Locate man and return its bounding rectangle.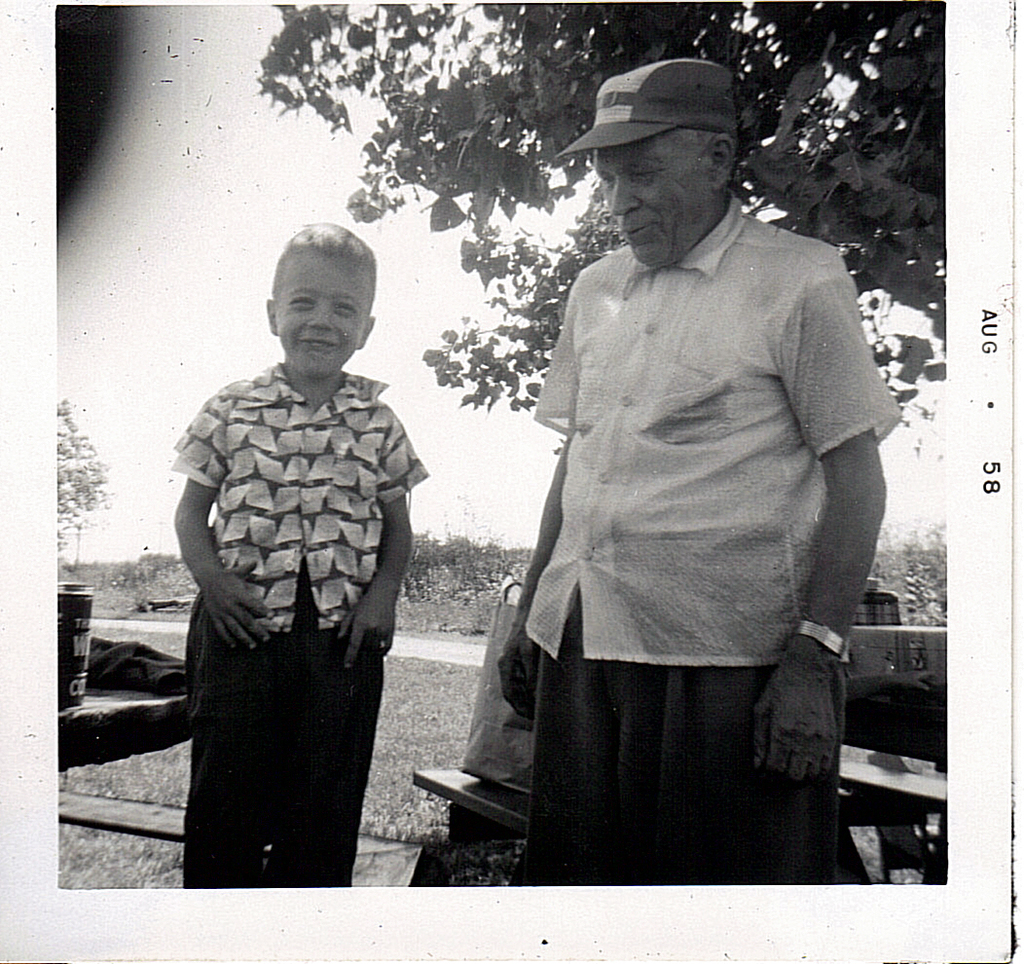
482, 63, 905, 906.
